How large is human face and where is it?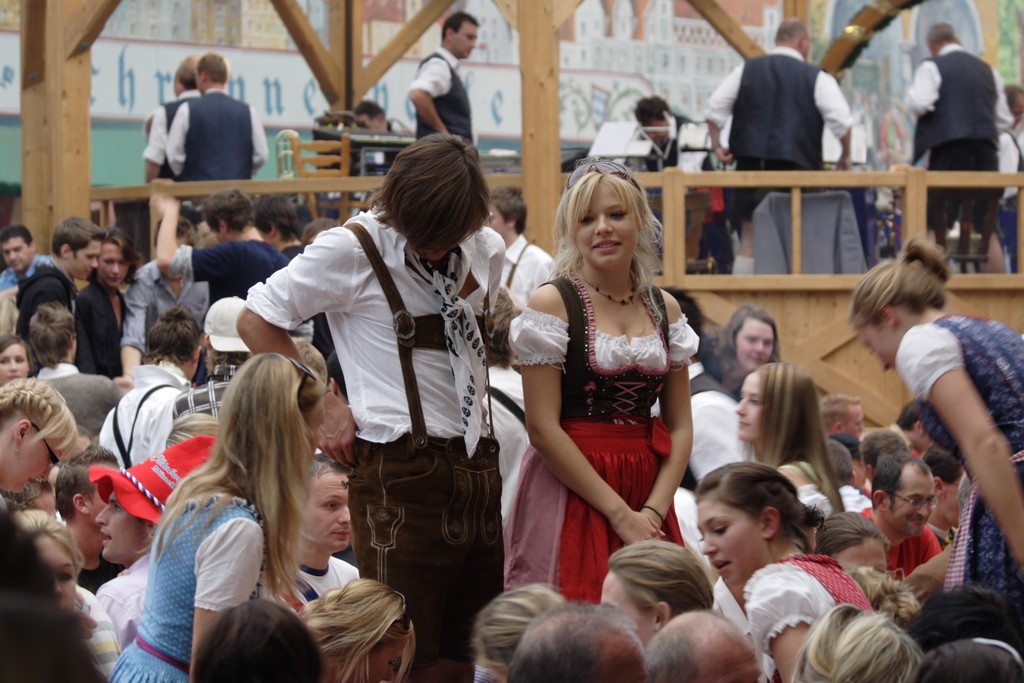
Bounding box: [846, 402, 864, 440].
